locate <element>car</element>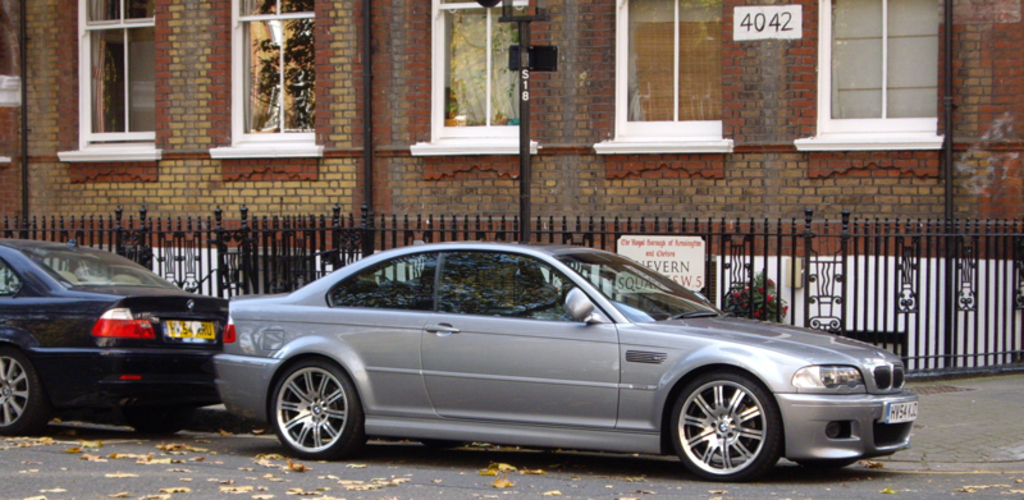
detection(215, 238, 919, 488)
